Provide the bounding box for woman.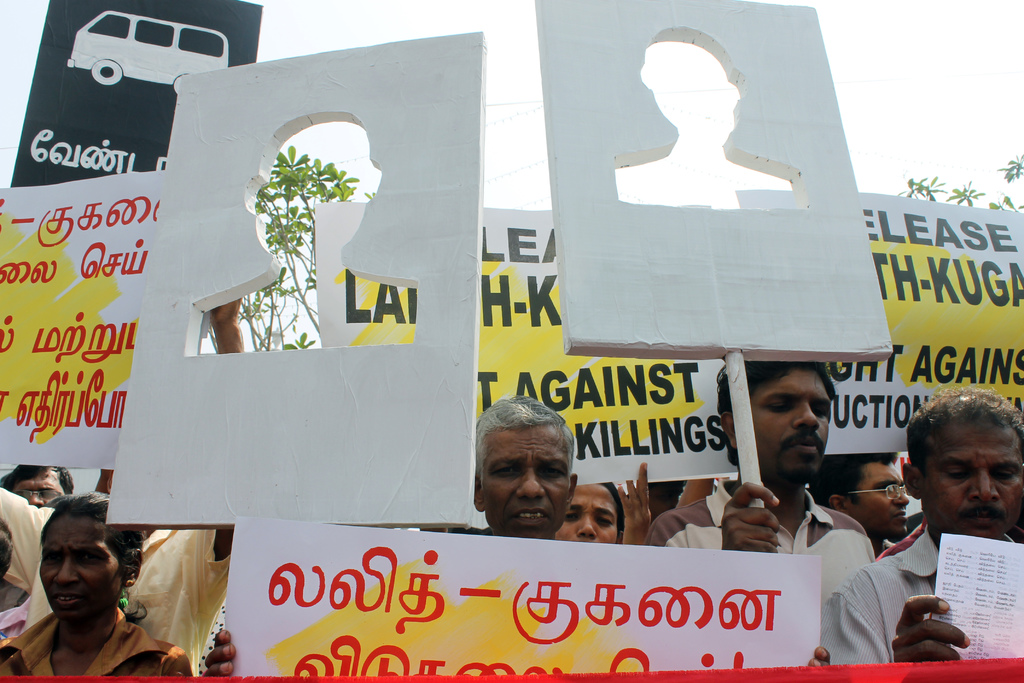
1,482,218,682.
